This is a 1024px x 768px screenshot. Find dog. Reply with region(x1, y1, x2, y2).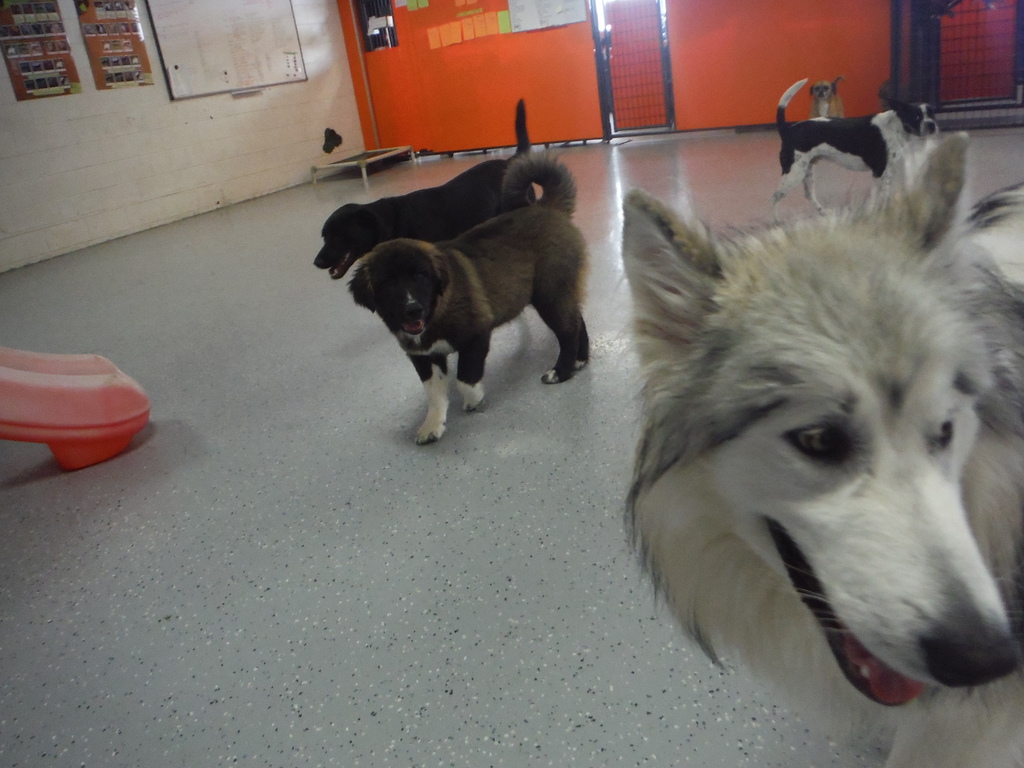
region(618, 129, 1023, 767).
